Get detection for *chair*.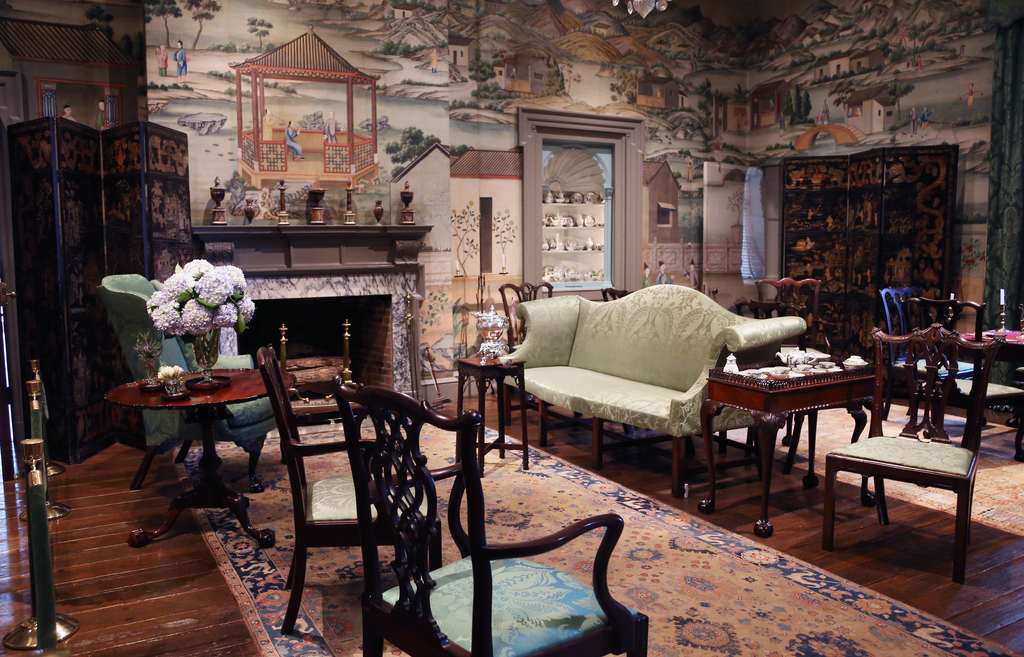
Detection: (left=911, top=295, right=1023, bottom=462).
